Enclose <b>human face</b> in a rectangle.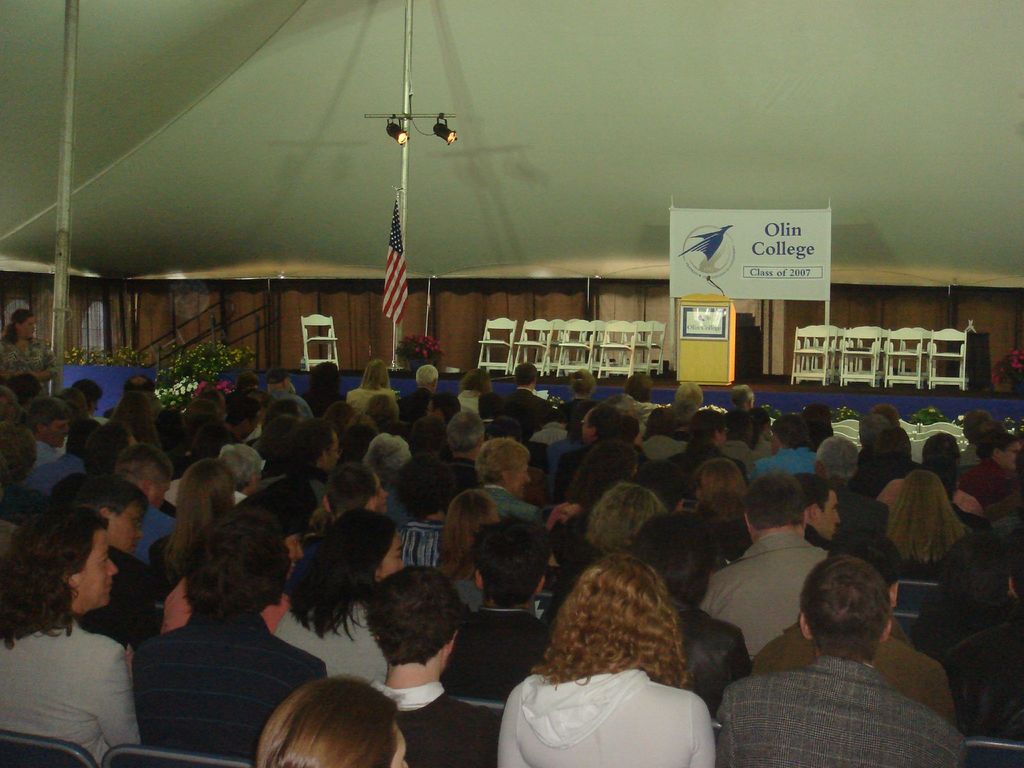
(left=380, top=531, right=405, bottom=579).
